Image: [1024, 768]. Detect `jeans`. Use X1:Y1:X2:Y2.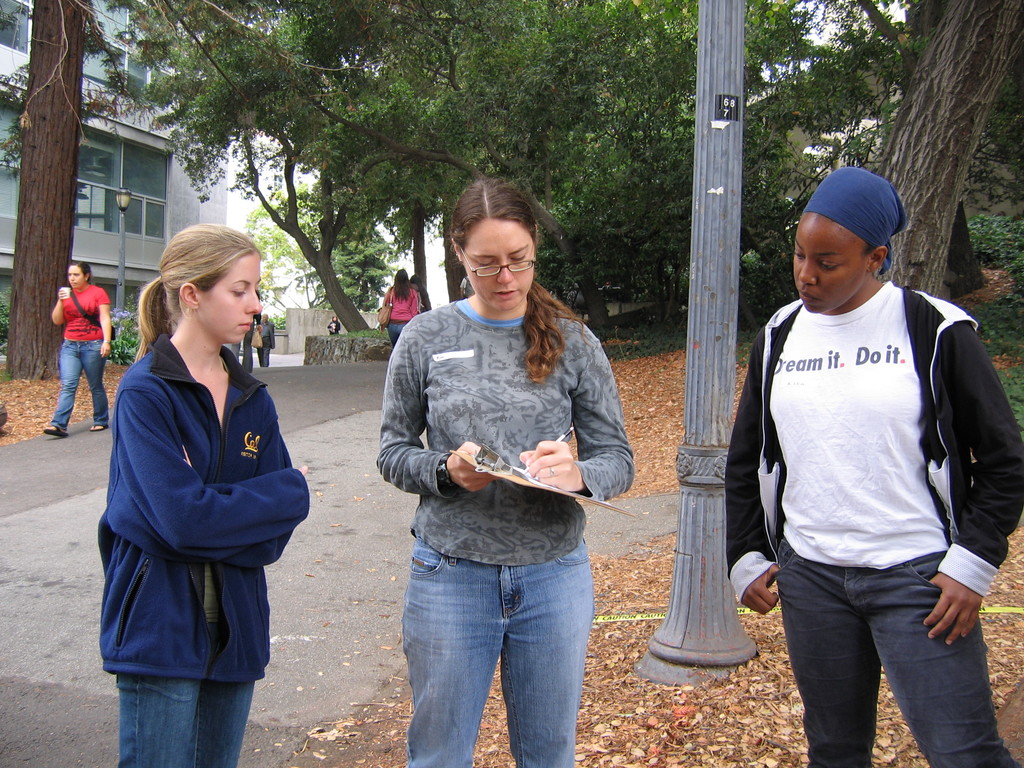
51:335:113:429.
